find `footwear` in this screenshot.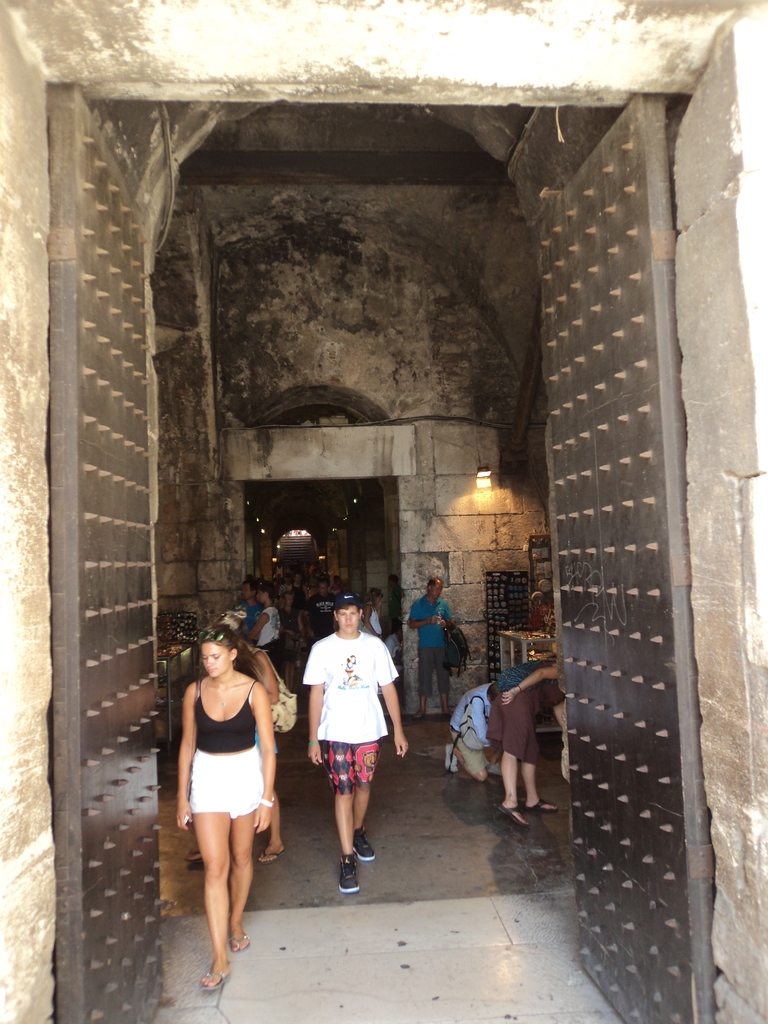
The bounding box for `footwear` is <box>228,934,250,956</box>.
